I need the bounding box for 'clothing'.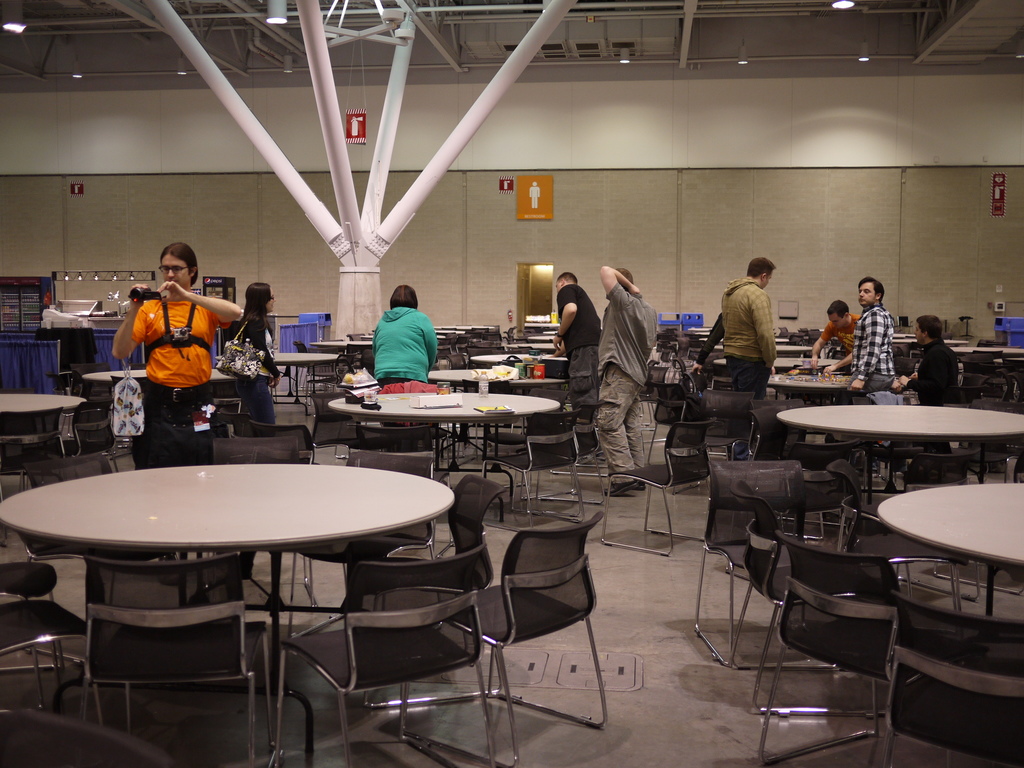
Here it is: locate(227, 310, 283, 429).
